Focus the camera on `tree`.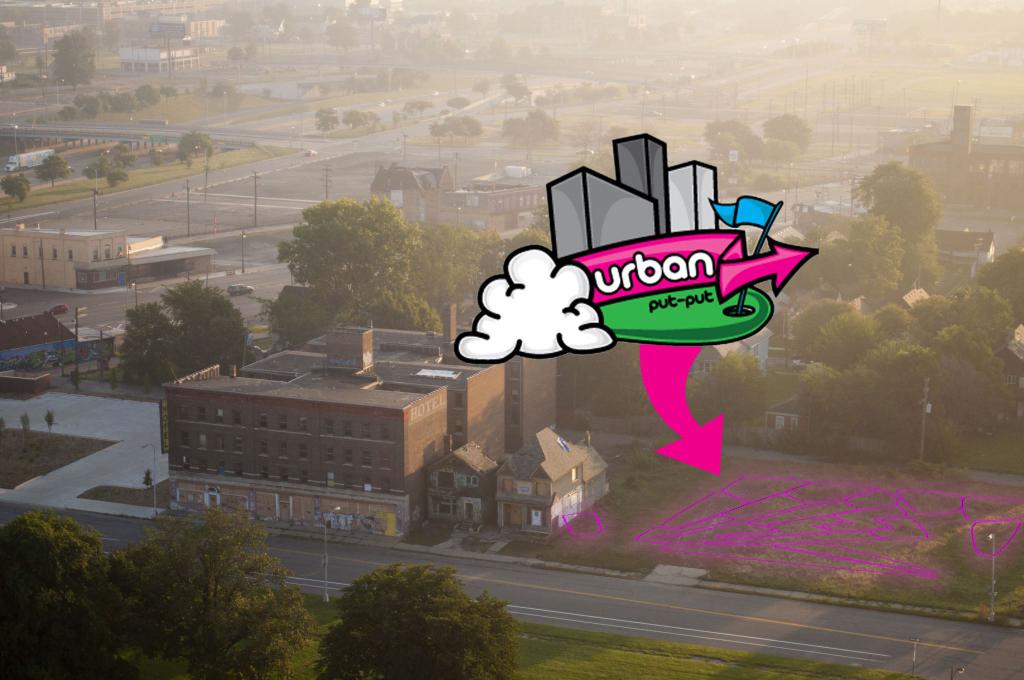
Focus region: l=799, t=384, r=852, b=453.
